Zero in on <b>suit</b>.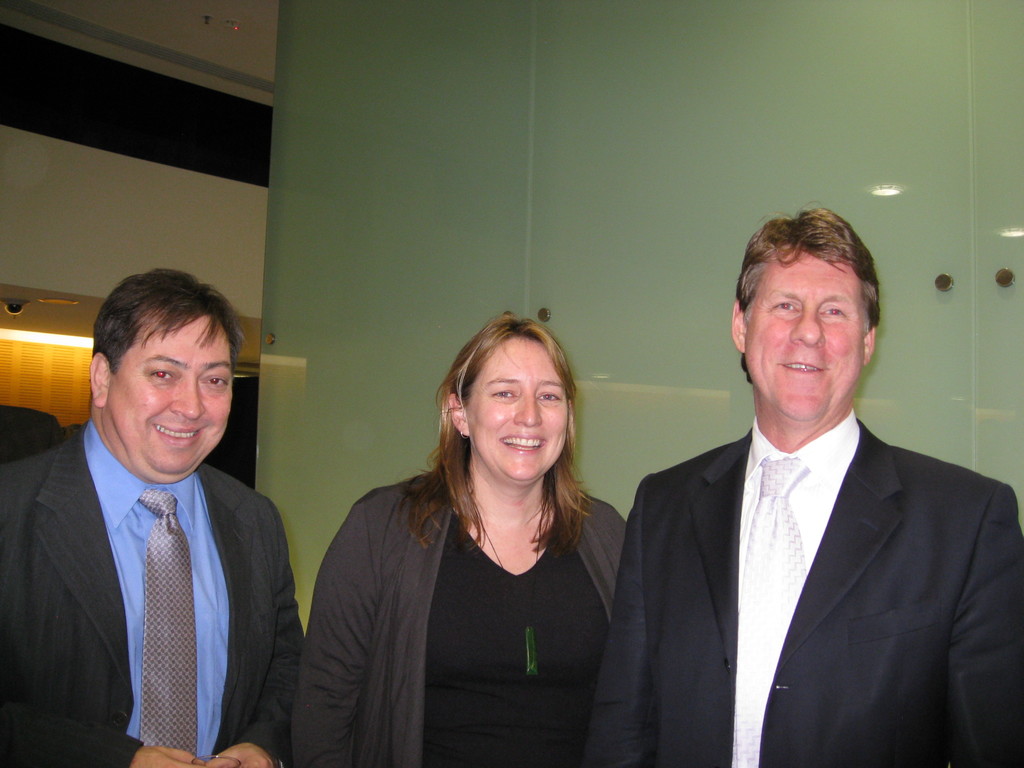
Zeroed in: <bbox>32, 396, 278, 751</bbox>.
